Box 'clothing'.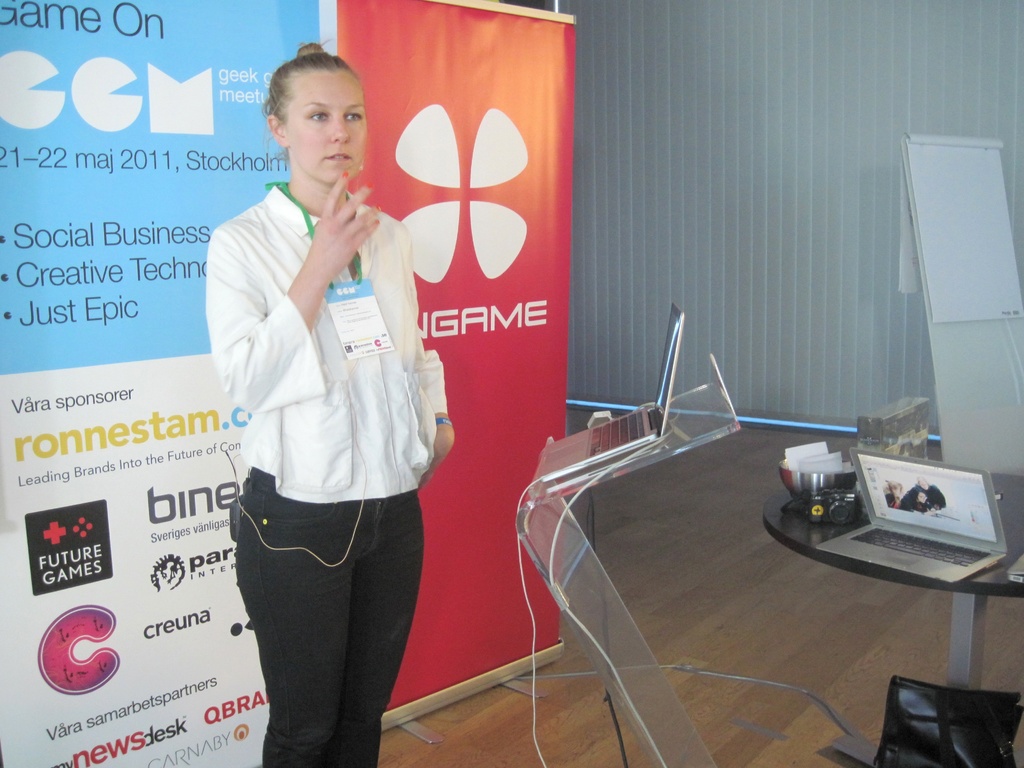
locate(205, 122, 456, 741).
